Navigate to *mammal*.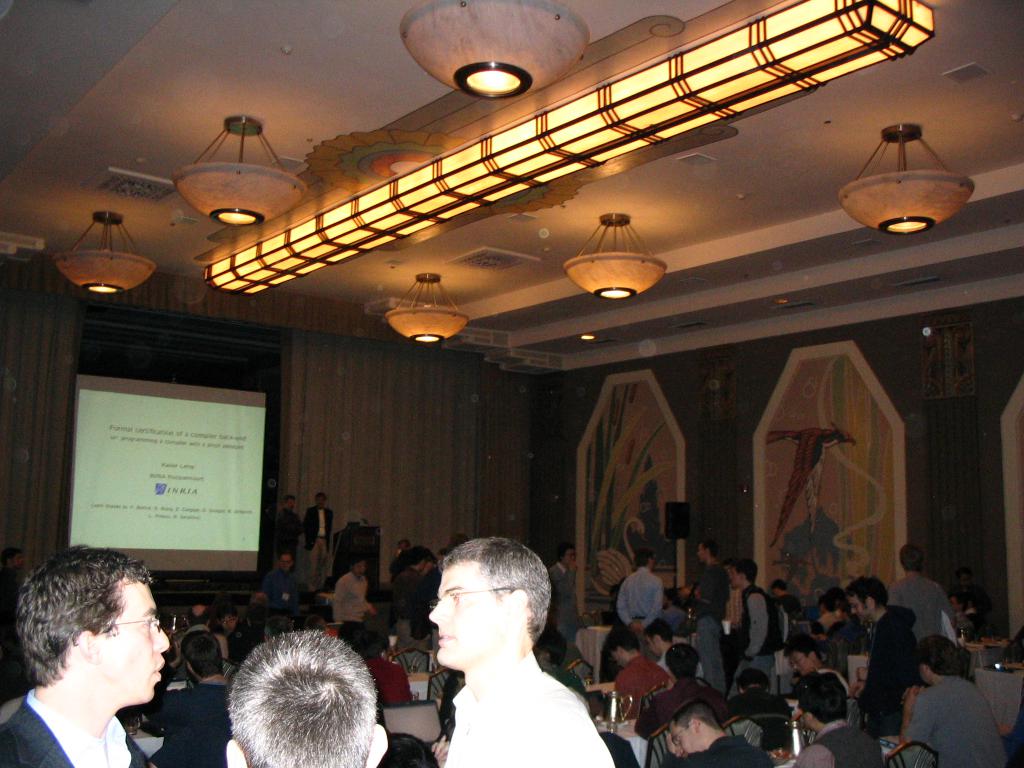
Navigation target: [left=542, top=612, right=563, bottom=666].
